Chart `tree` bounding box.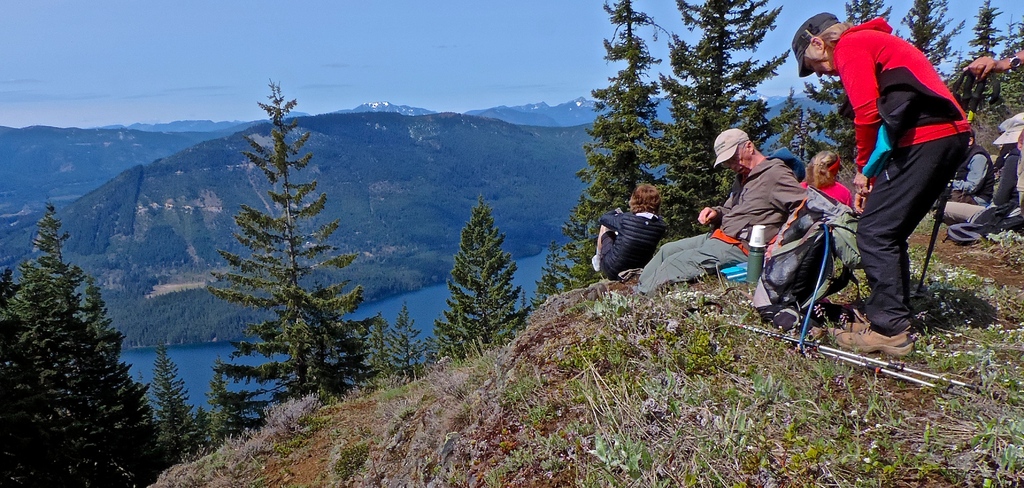
Charted: box=[205, 74, 375, 400].
